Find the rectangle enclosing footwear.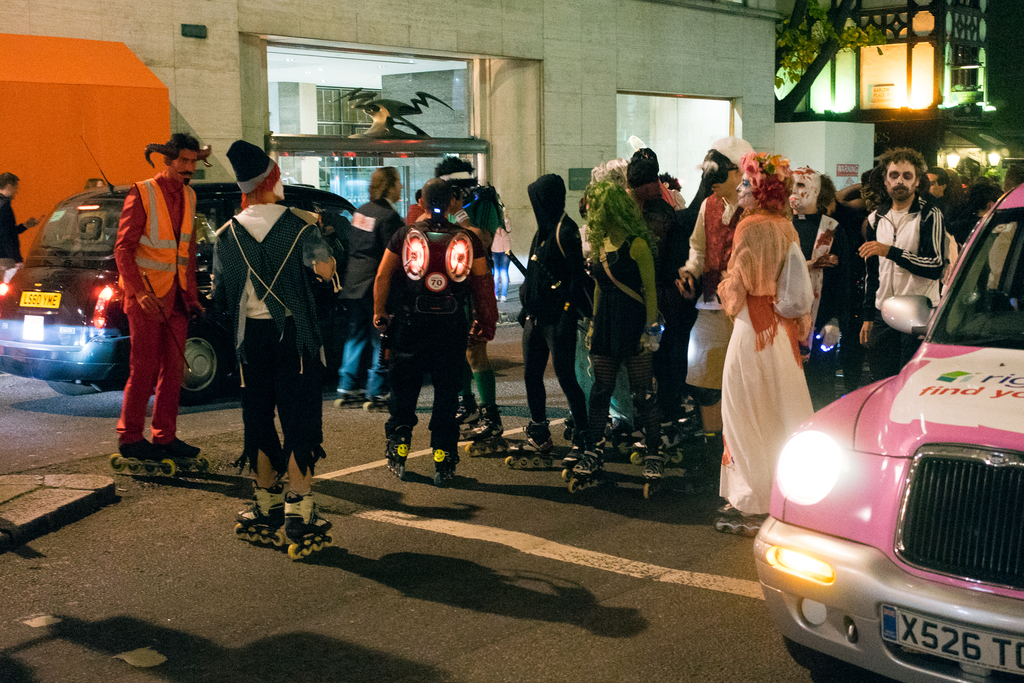
(238, 482, 284, 526).
